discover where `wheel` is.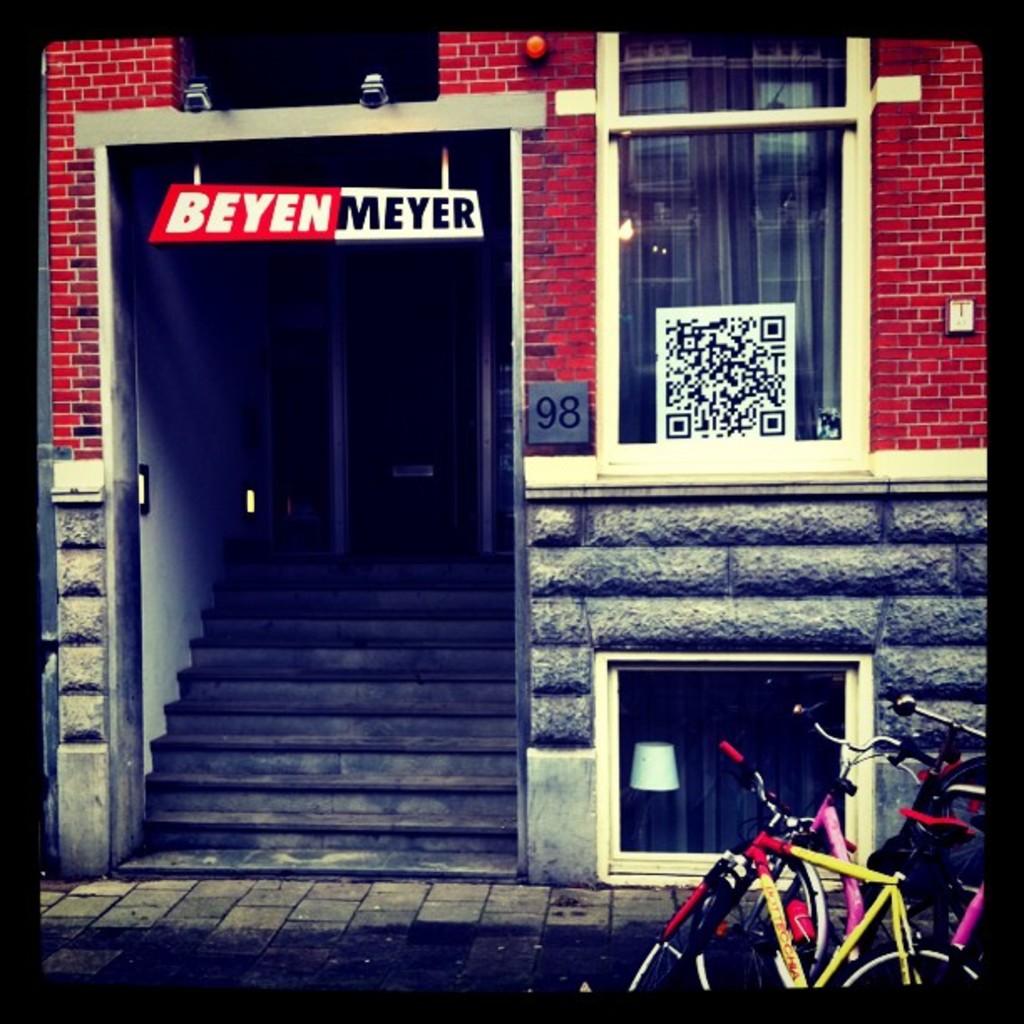
Discovered at x1=840 y1=940 x2=982 y2=987.
